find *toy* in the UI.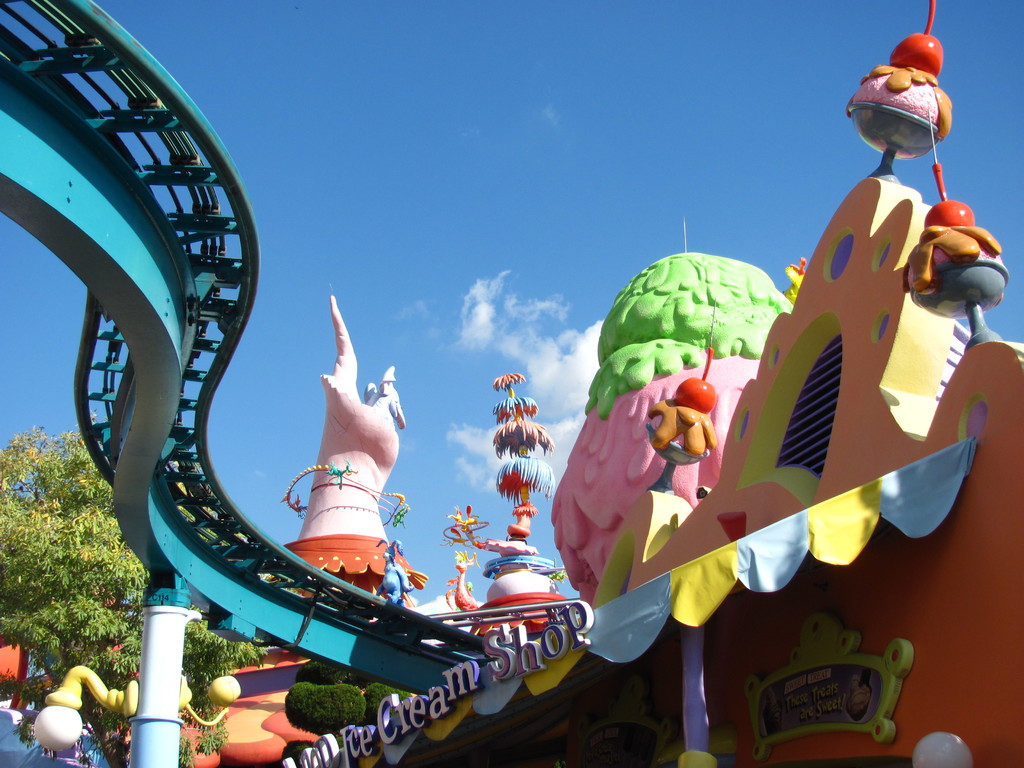
UI element at [x1=172, y1=671, x2=239, y2=736].
